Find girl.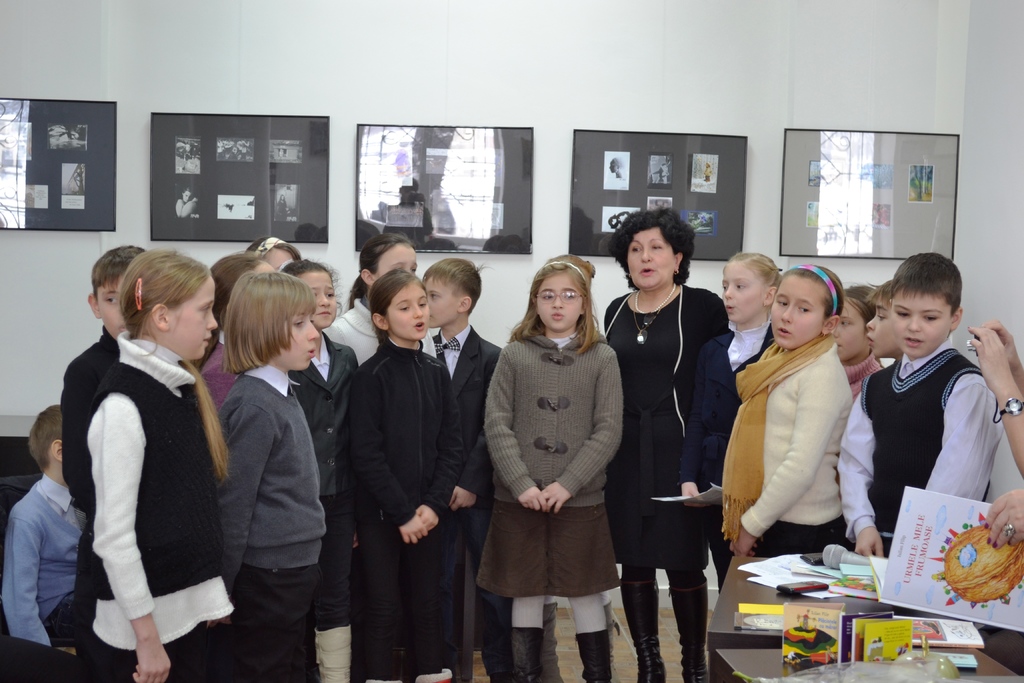
BBox(216, 267, 317, 682).
